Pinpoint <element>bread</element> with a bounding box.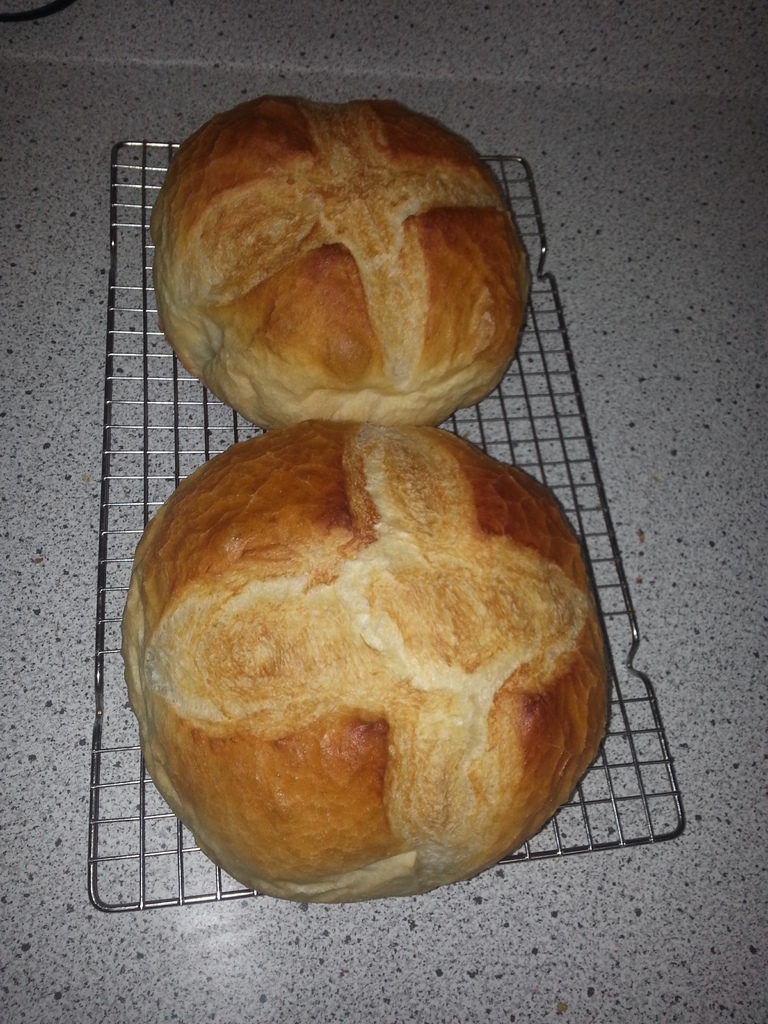
bbox=(123, 419, 611, 899).
